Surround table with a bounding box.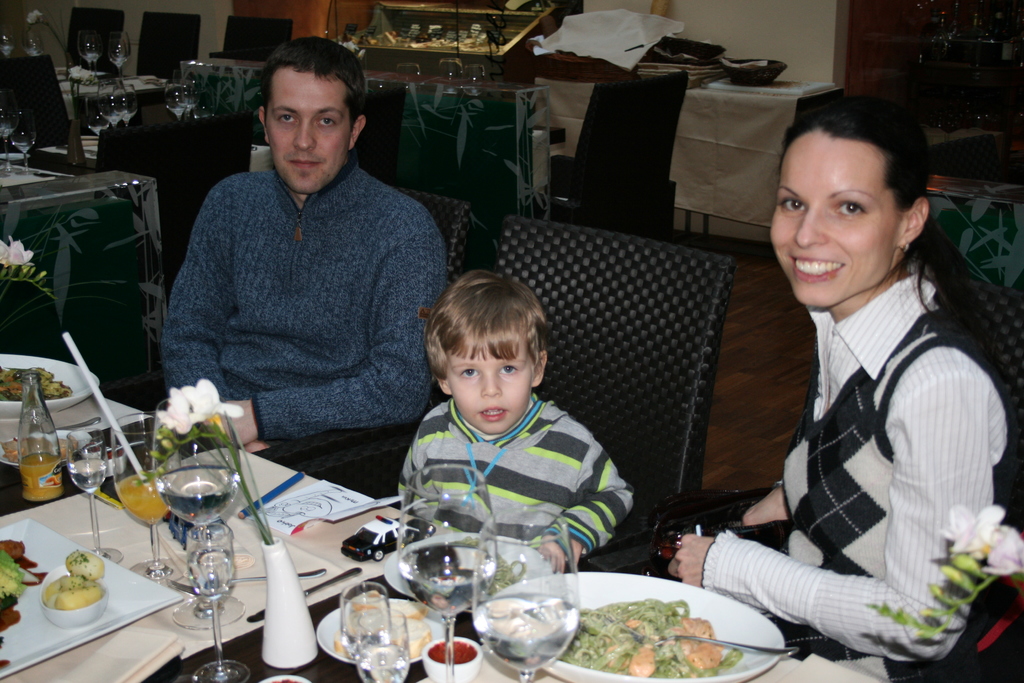
x1=0, y1=389, x2=878, y2=682.
